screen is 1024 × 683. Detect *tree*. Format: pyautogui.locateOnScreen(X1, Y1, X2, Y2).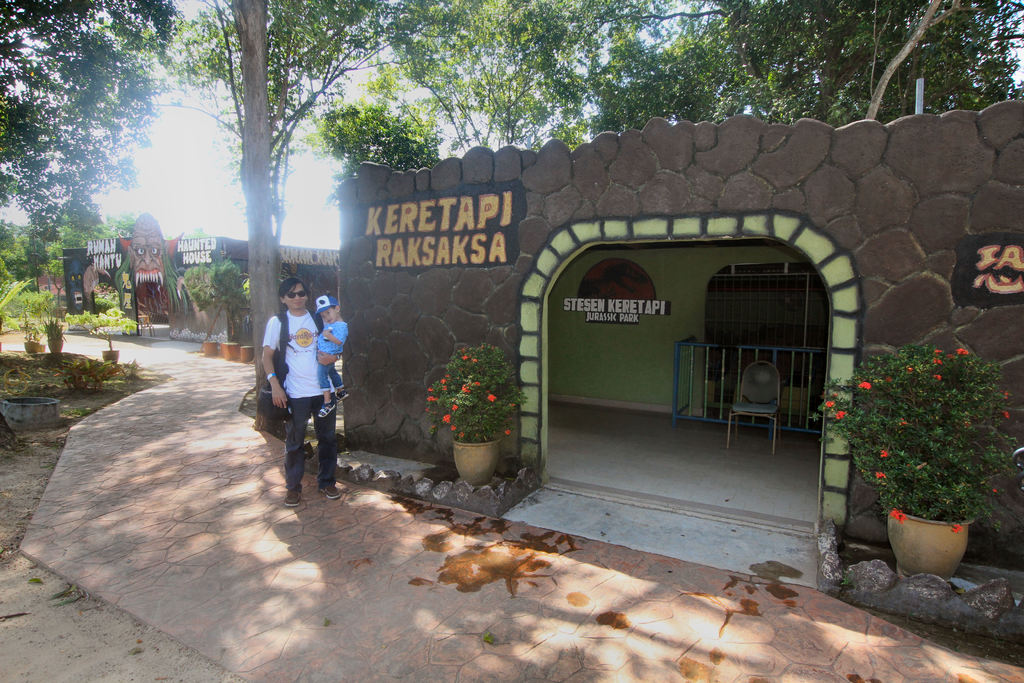
pyautogui.locateOnScreen(0, 0, 173, 295).
